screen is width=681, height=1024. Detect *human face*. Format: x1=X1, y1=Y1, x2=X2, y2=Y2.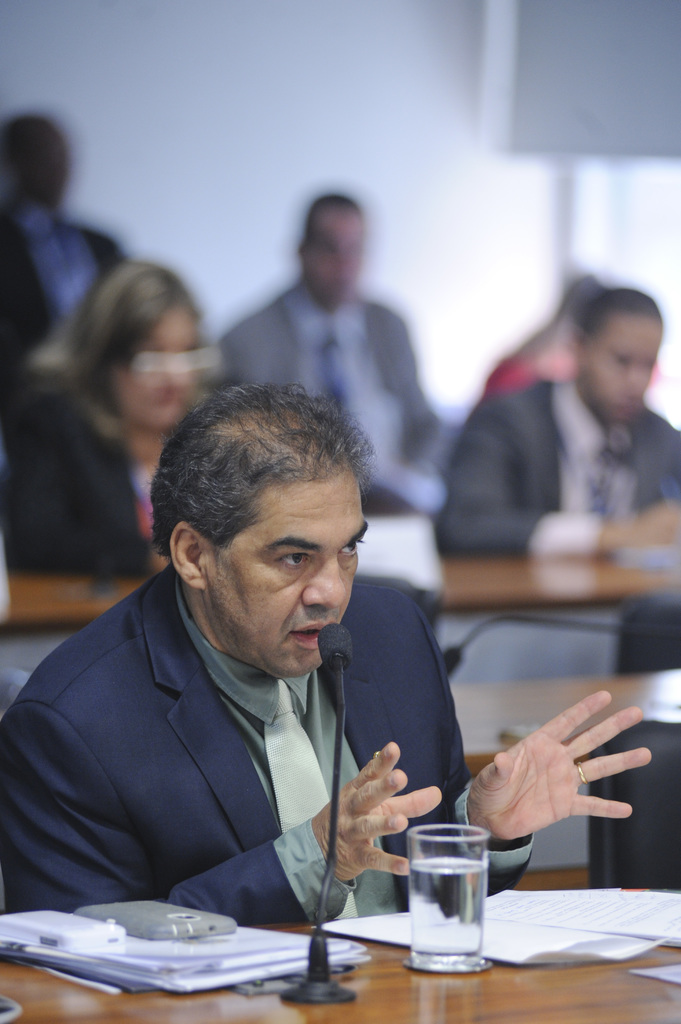
x1=120, y1=312, x2=196, y2=436.
